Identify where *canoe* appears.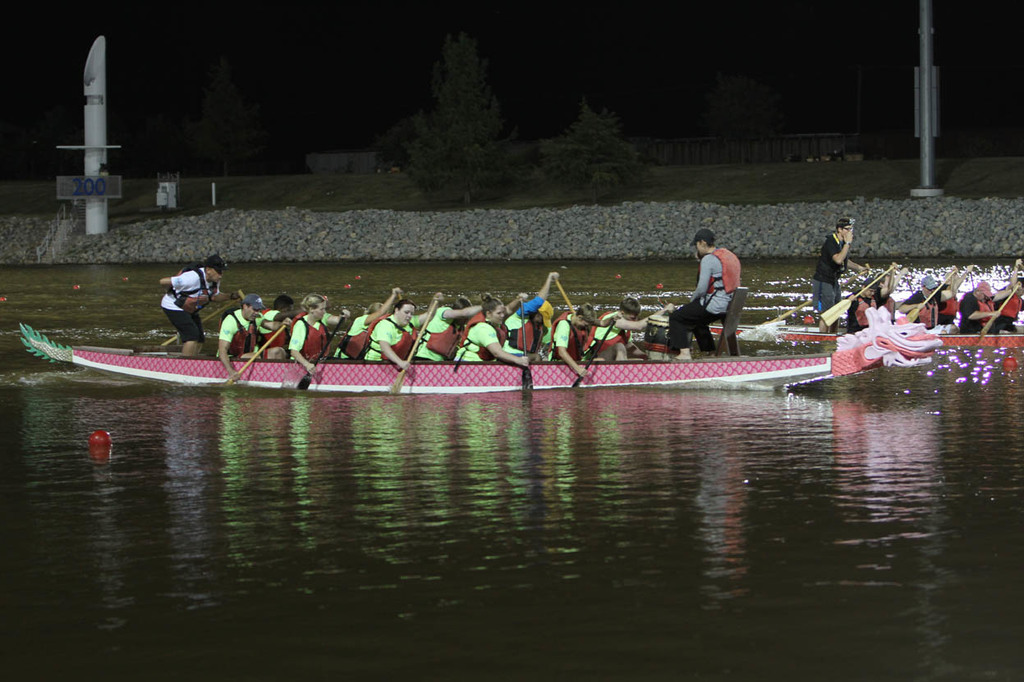
Appears at detection(708, 323, 1023, 345).
